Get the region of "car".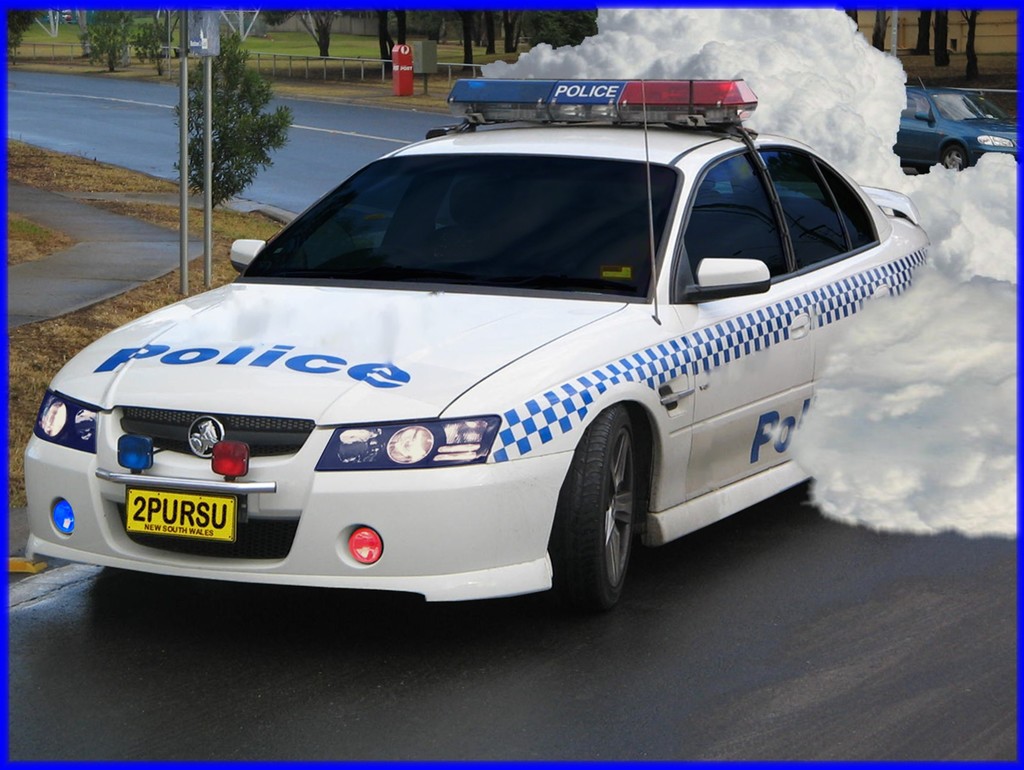
BBox(881, 72, 1023, 172).
